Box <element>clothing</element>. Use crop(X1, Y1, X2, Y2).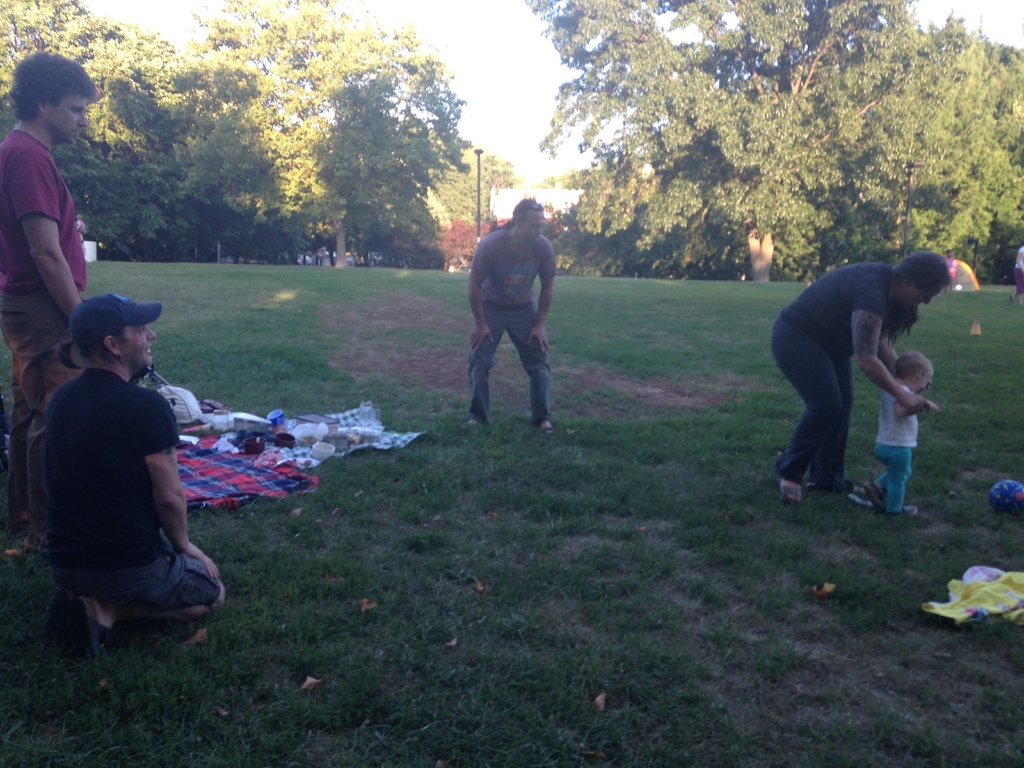
crop(946, 259, 956, 278).
